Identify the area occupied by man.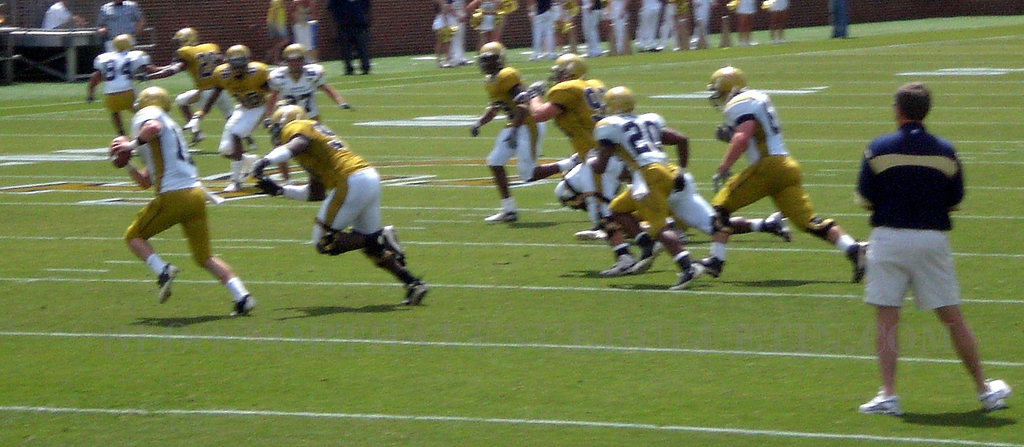
Area: [x1=556, y1=149, x2=803, y2=275].
